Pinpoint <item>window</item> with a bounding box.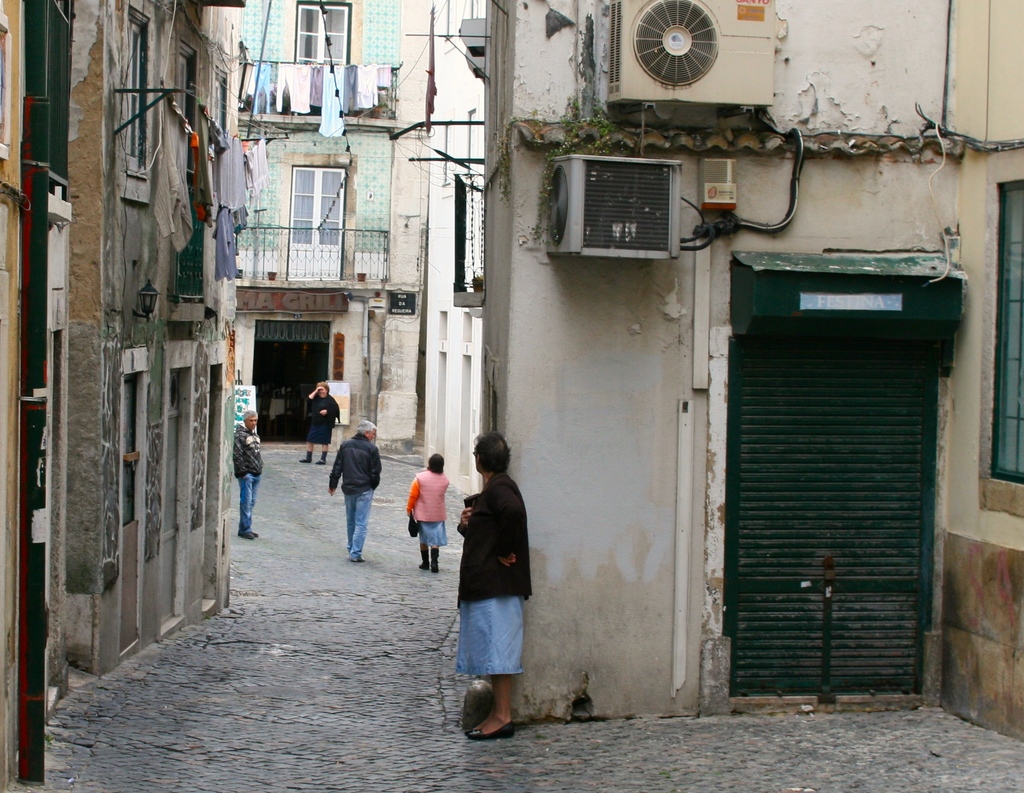
<box>118,5,149,173</box>.
